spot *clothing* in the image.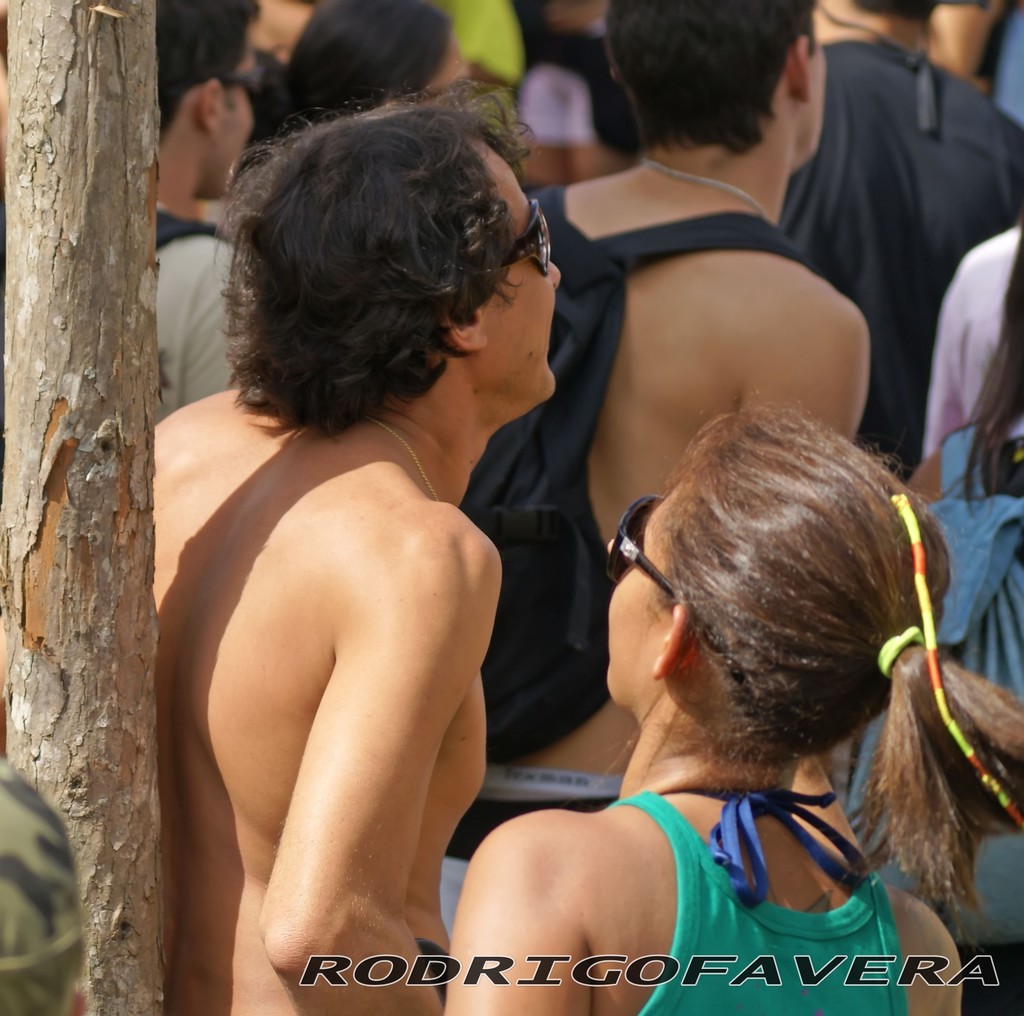
*clothing* found at rect(156, 202, 245, 421).
